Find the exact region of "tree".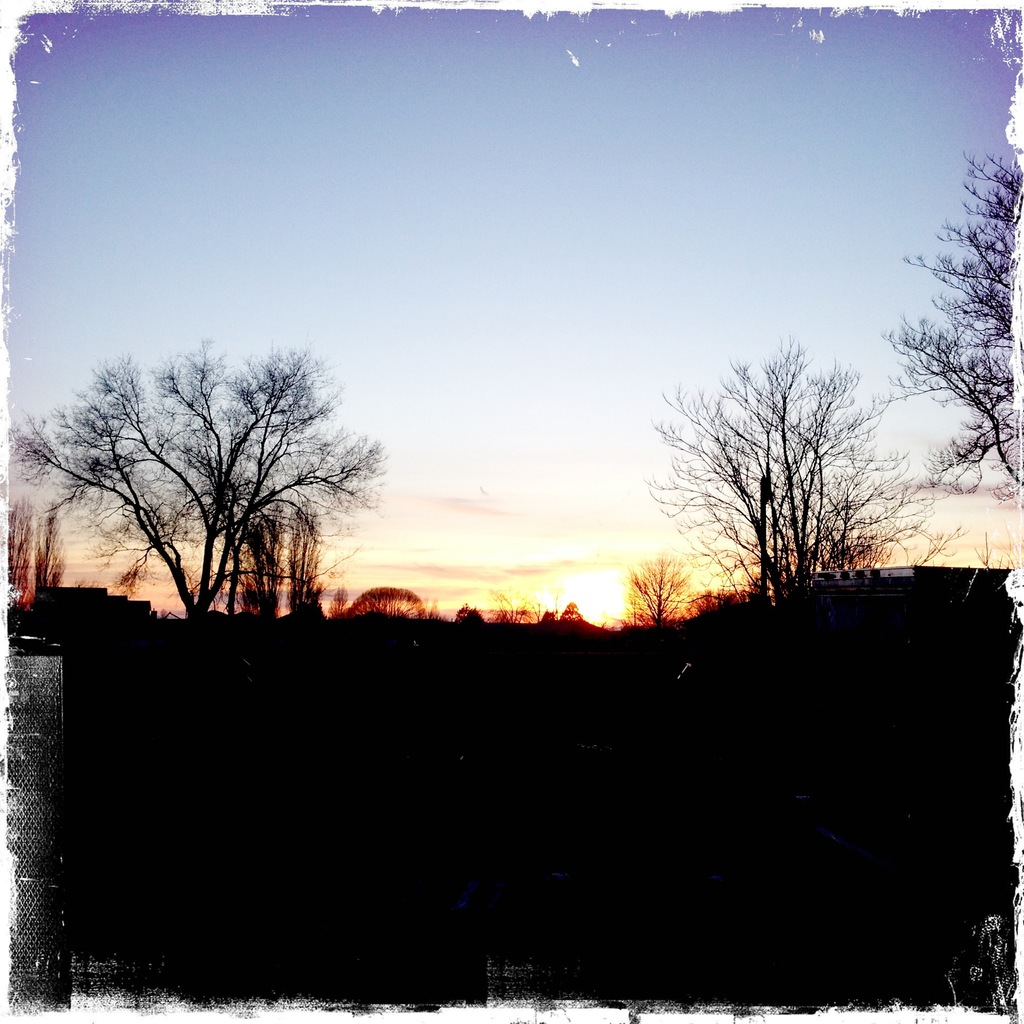
Exact region: bbox=[3, 492, 30, 606].
